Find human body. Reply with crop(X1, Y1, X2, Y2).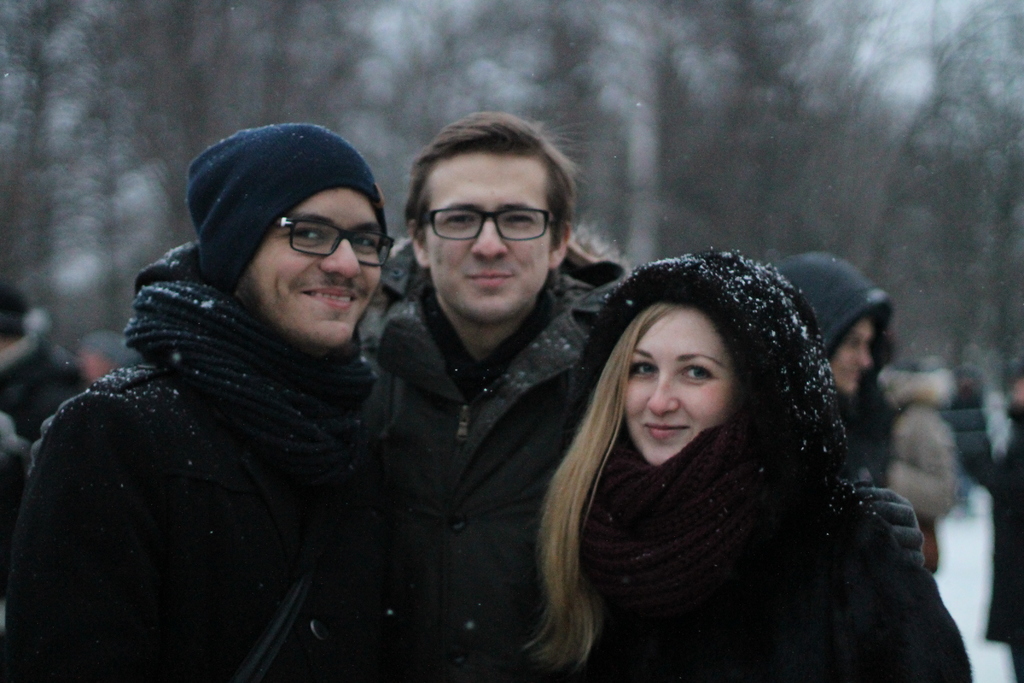
crop(975, 404, 1023, 682).
